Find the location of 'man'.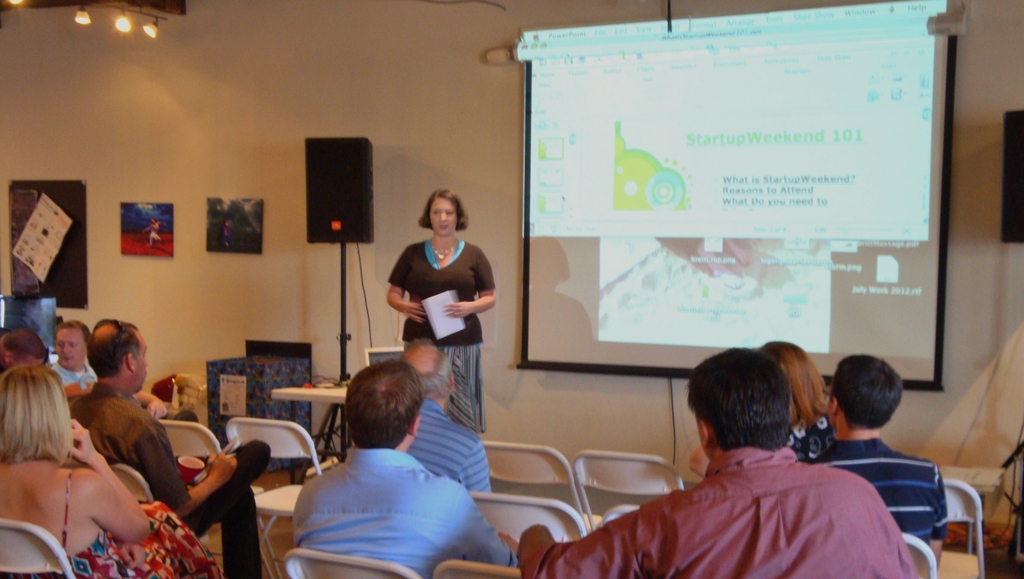
Location: x1=257, y1=372, x2=511, y2=566.
